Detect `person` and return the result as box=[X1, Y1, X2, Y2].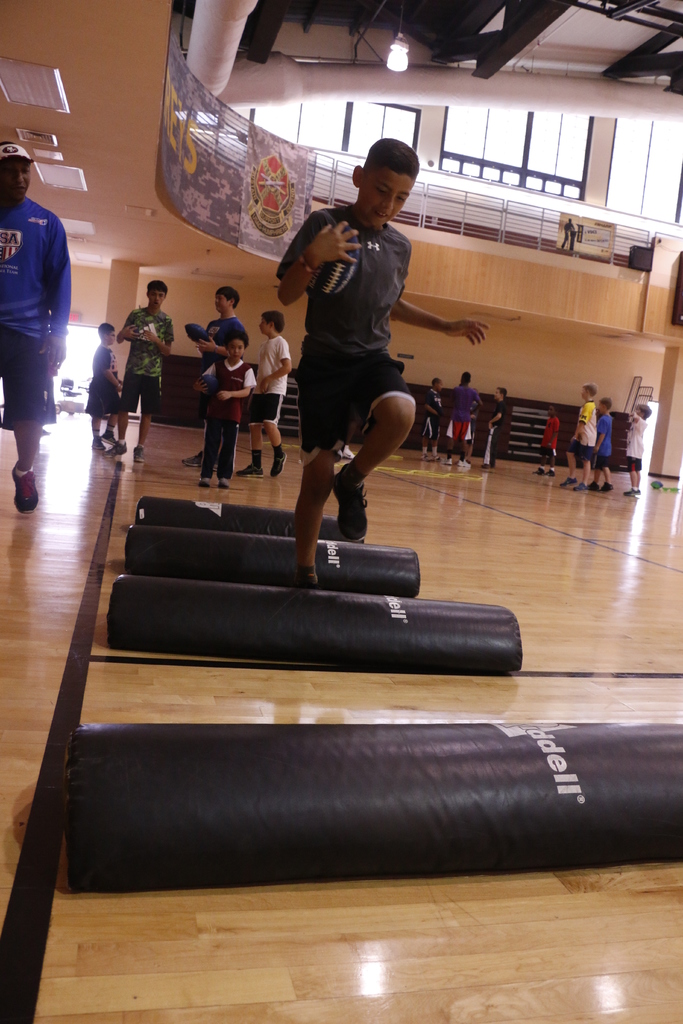
box=[261, 154, 435, 579].
